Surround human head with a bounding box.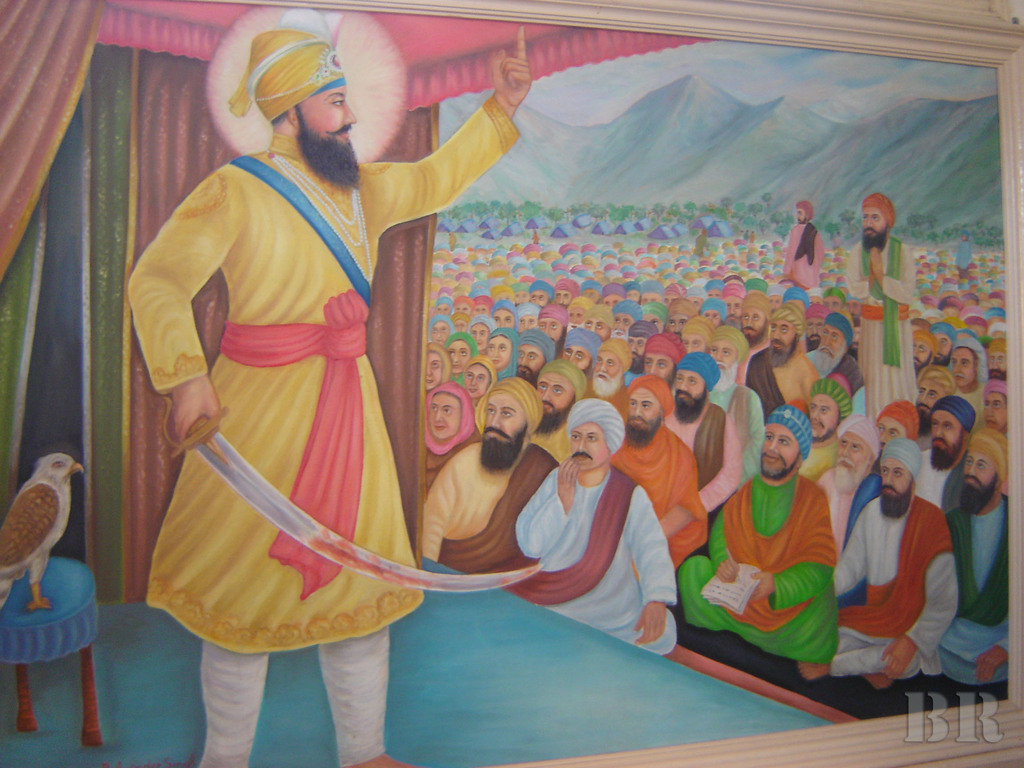
{"x1": 816, "y1": 314, "x2": 854, "y2": 365}.
